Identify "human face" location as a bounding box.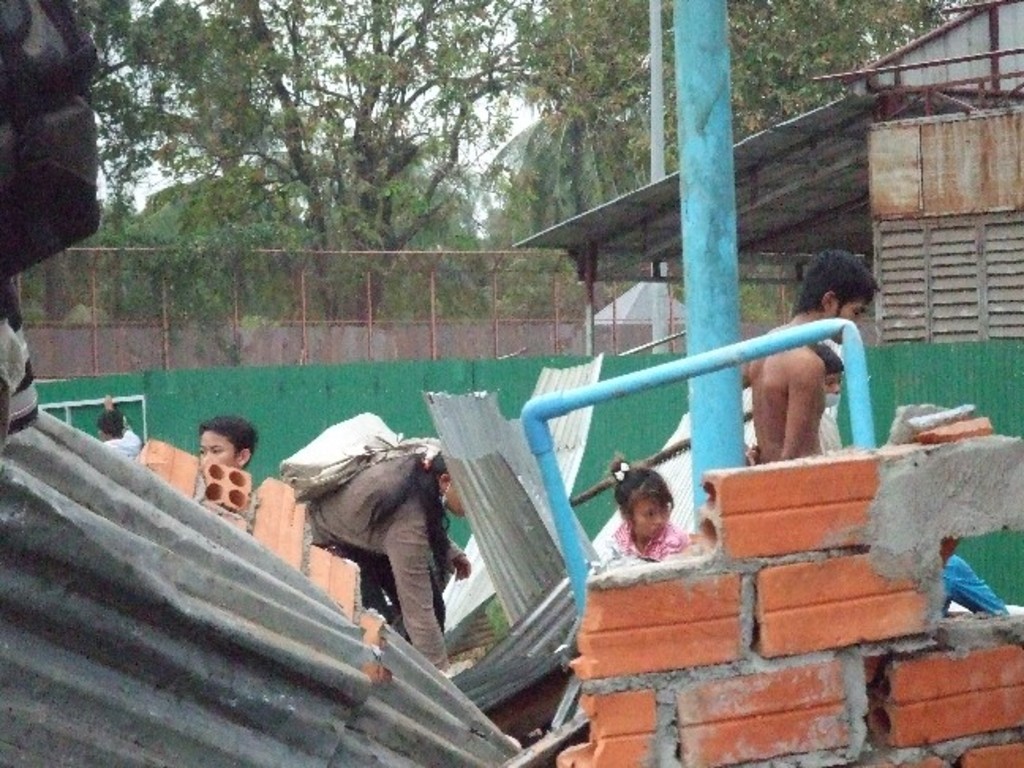
(left=632, top=496, right=672, bottom=542).
